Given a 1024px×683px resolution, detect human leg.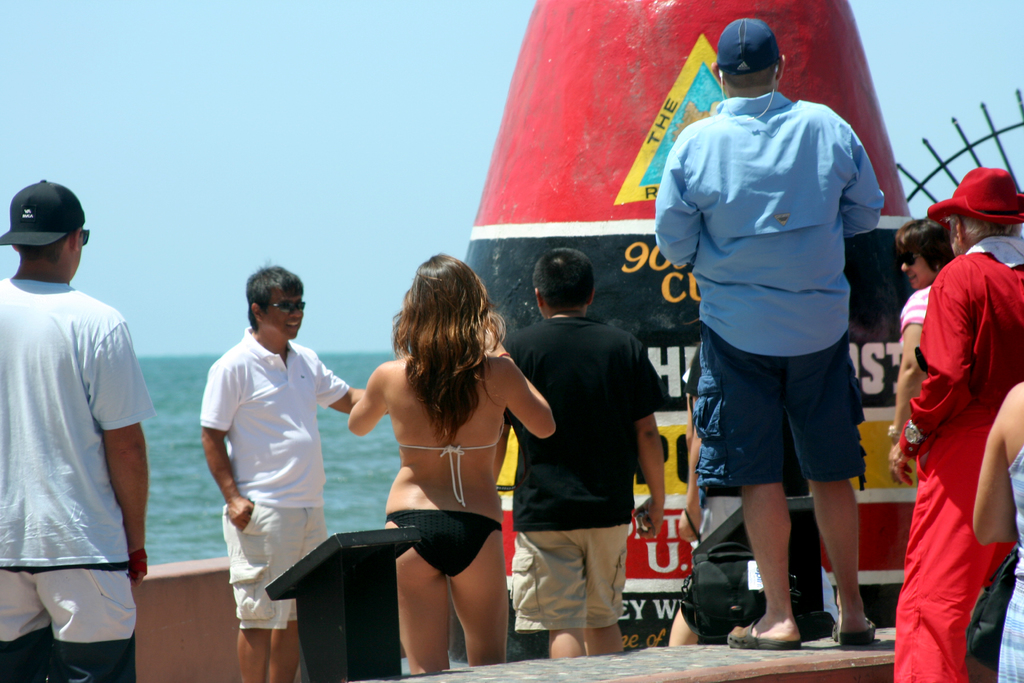
select_region(721, 338, 793, 645).
